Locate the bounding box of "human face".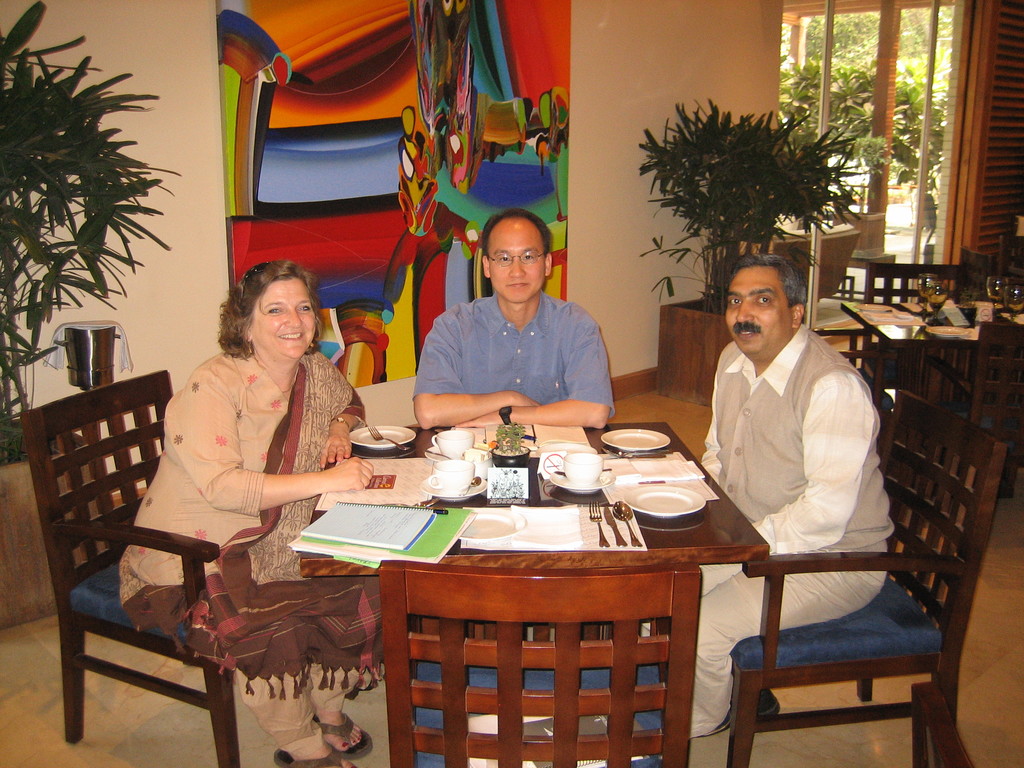
Bounding box: crop(724, 266, 789, 355).
